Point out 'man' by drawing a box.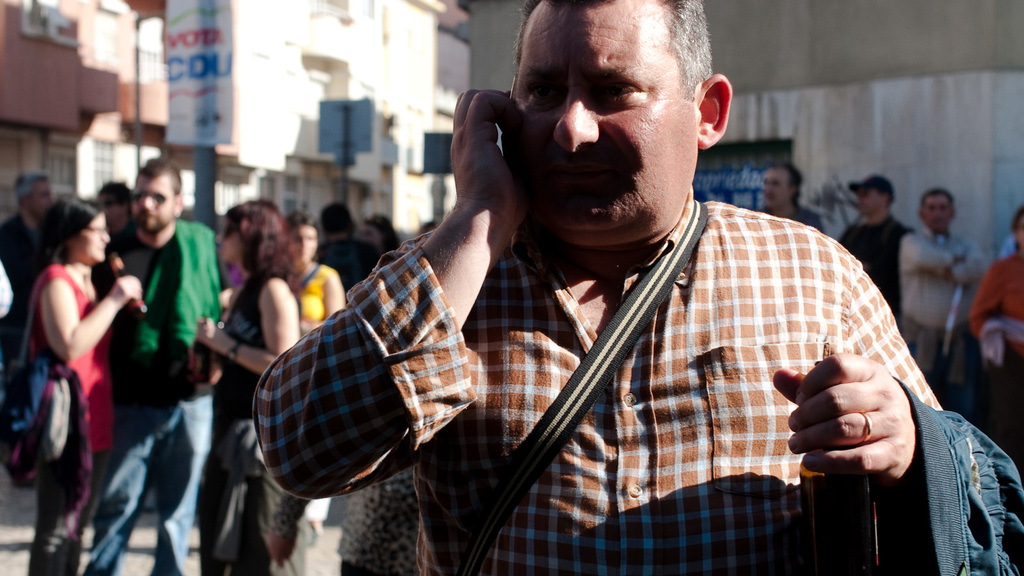
rect(895, 188, 986, 399).
